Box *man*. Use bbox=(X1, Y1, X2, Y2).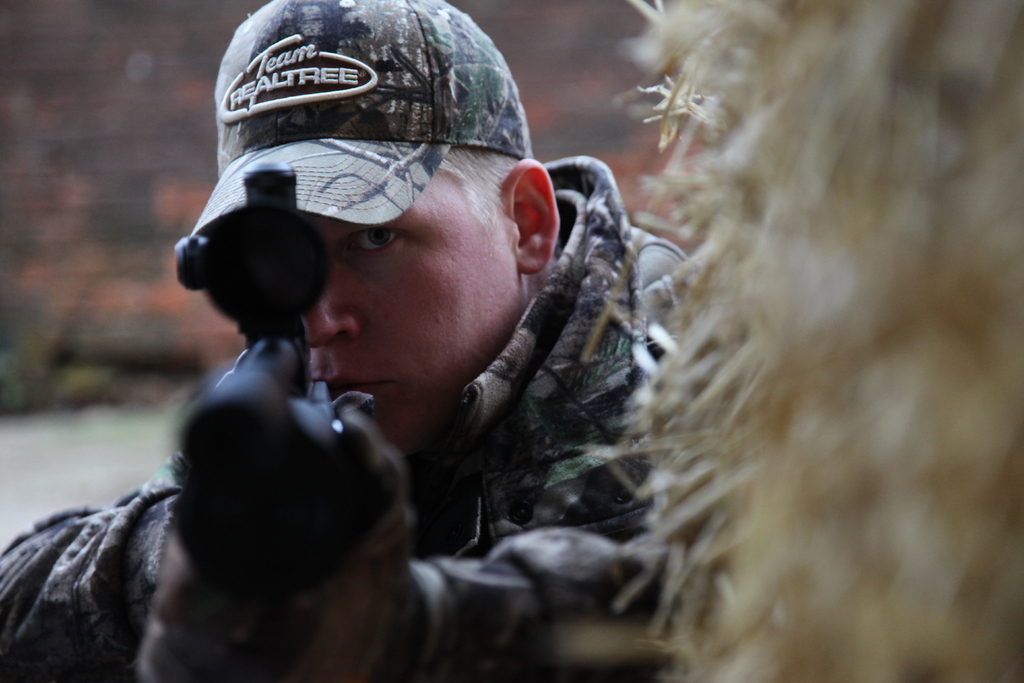
bbox=(68, 47, 762, 678).
